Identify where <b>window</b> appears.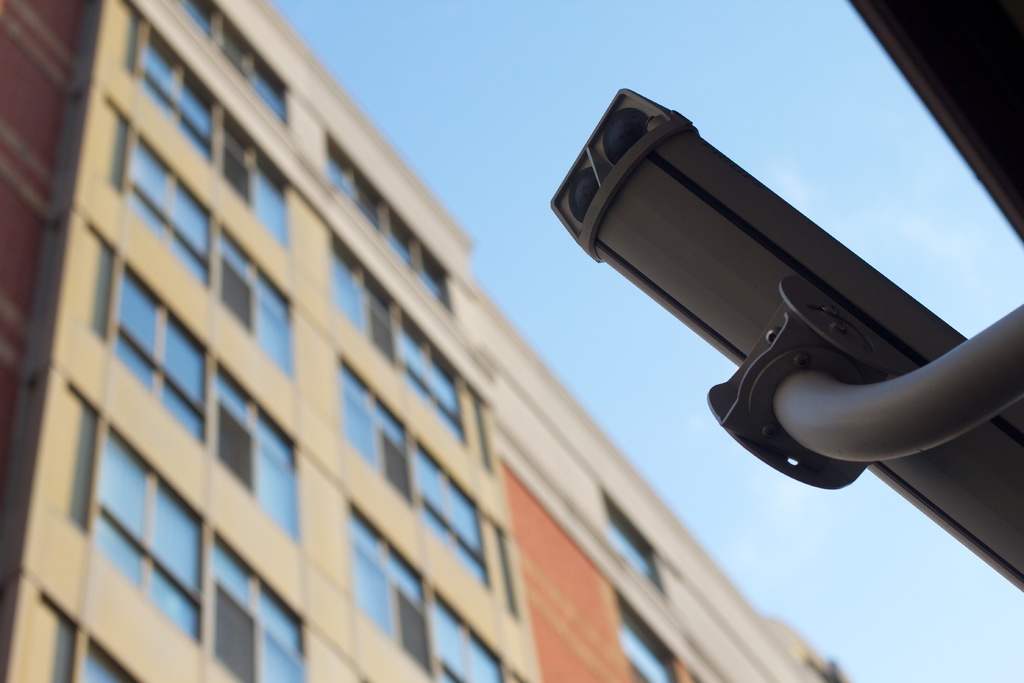
Appears at [x1=65, y1=625, x2=125, y2=682].
